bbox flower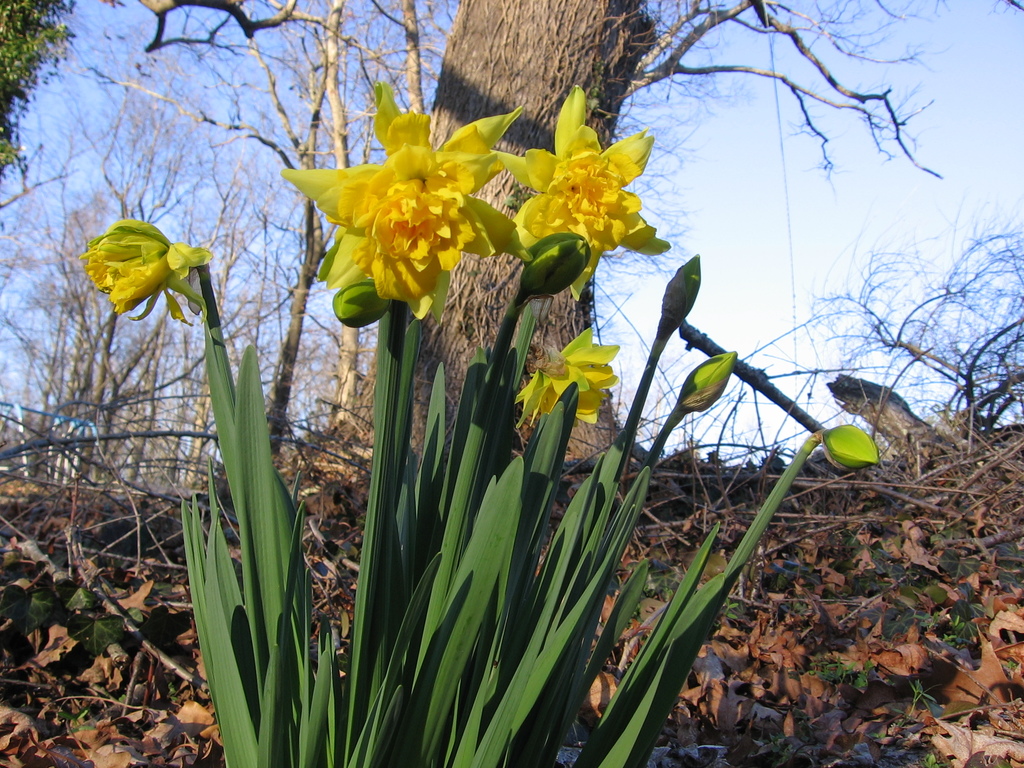
x1=273 y1=79 x2=509 y2=331
